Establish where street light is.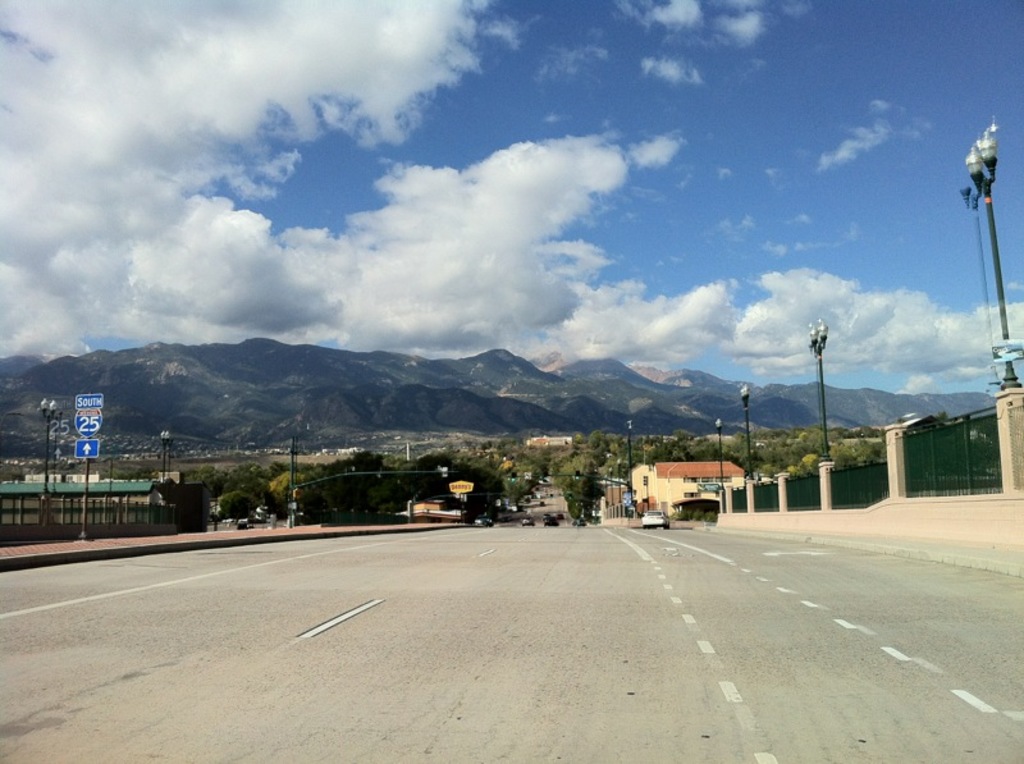
Established at {"left": 156, "top": 429, "right": 169, "bottom": 474}.
